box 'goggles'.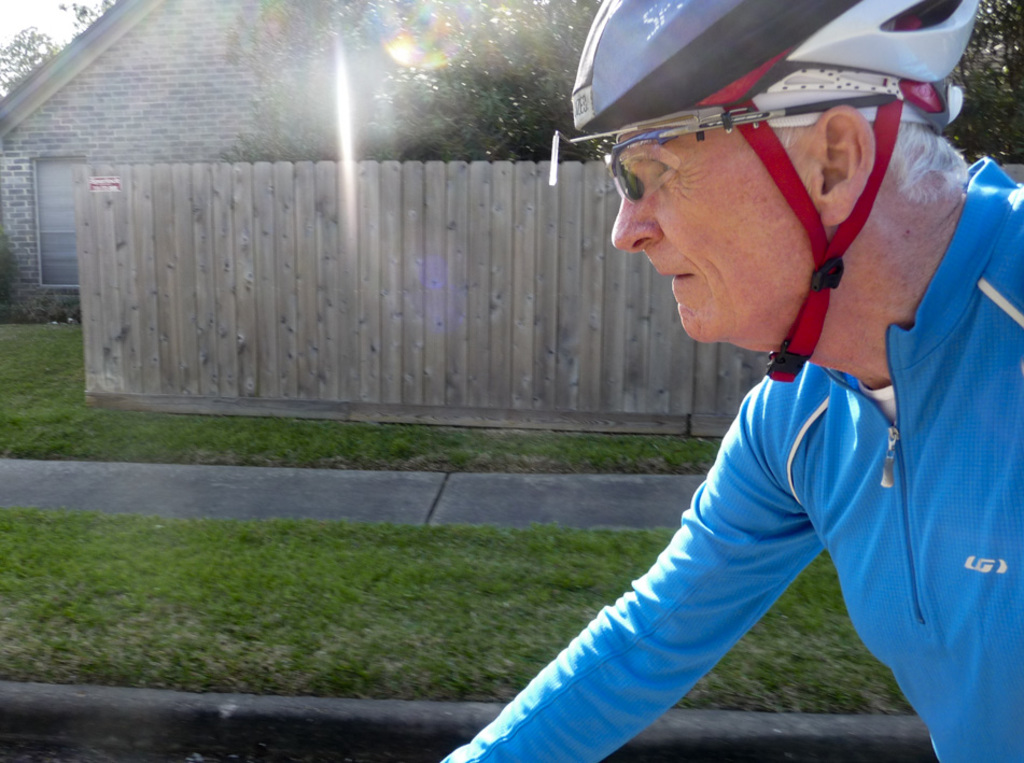
select_region(599, 97, 910, 215).
